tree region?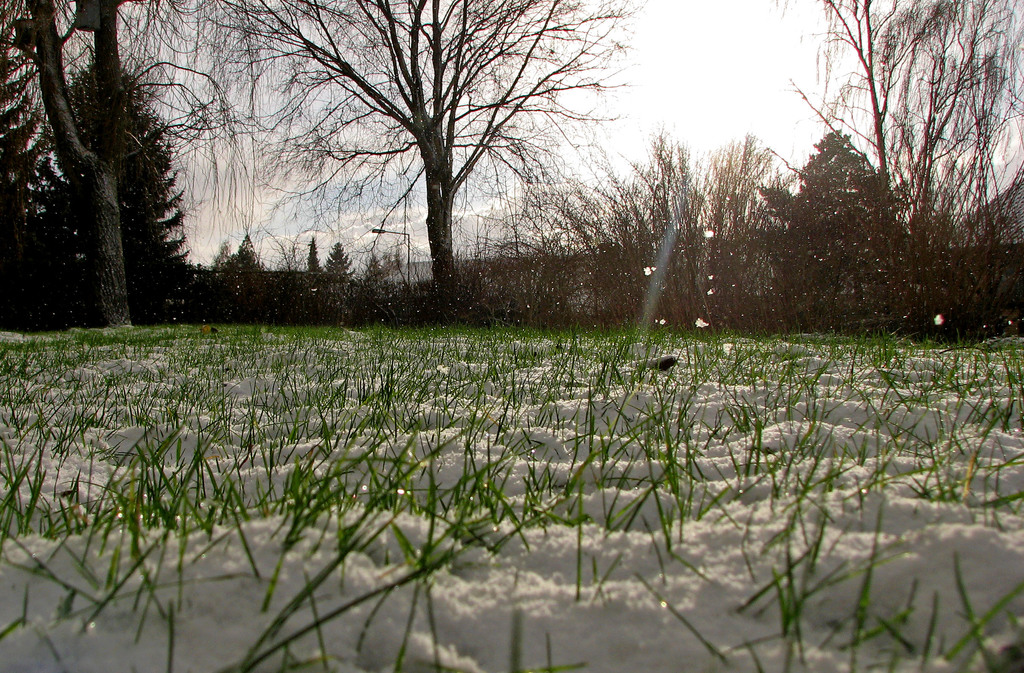
[788, 0, 1023, 323]
